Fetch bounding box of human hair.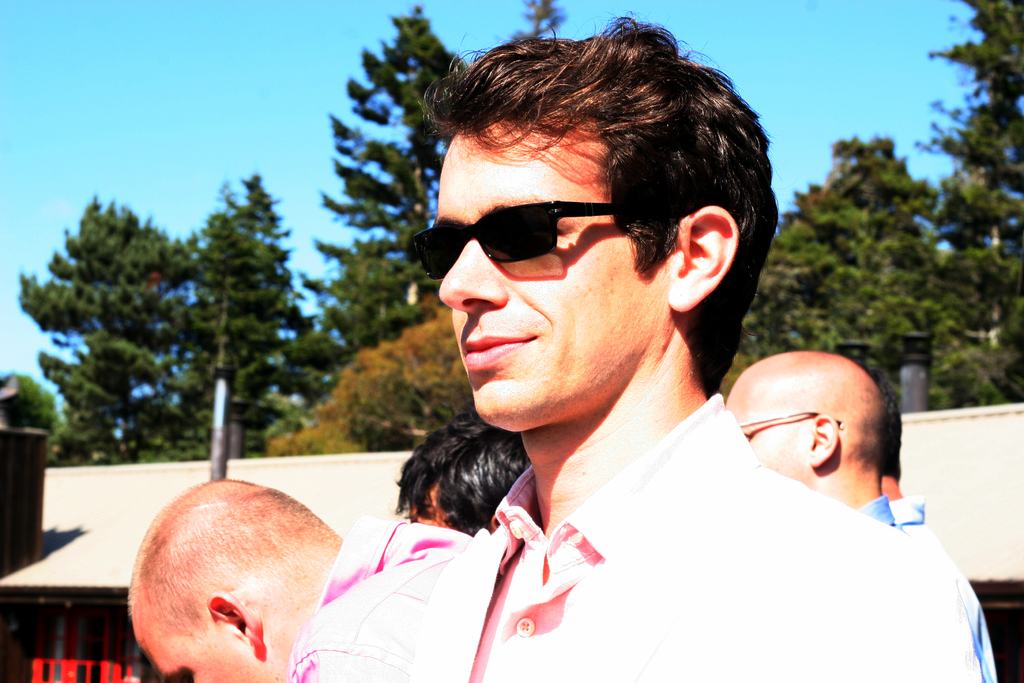
Bbox: (left=394, top=411, right=527, bottom=539).
